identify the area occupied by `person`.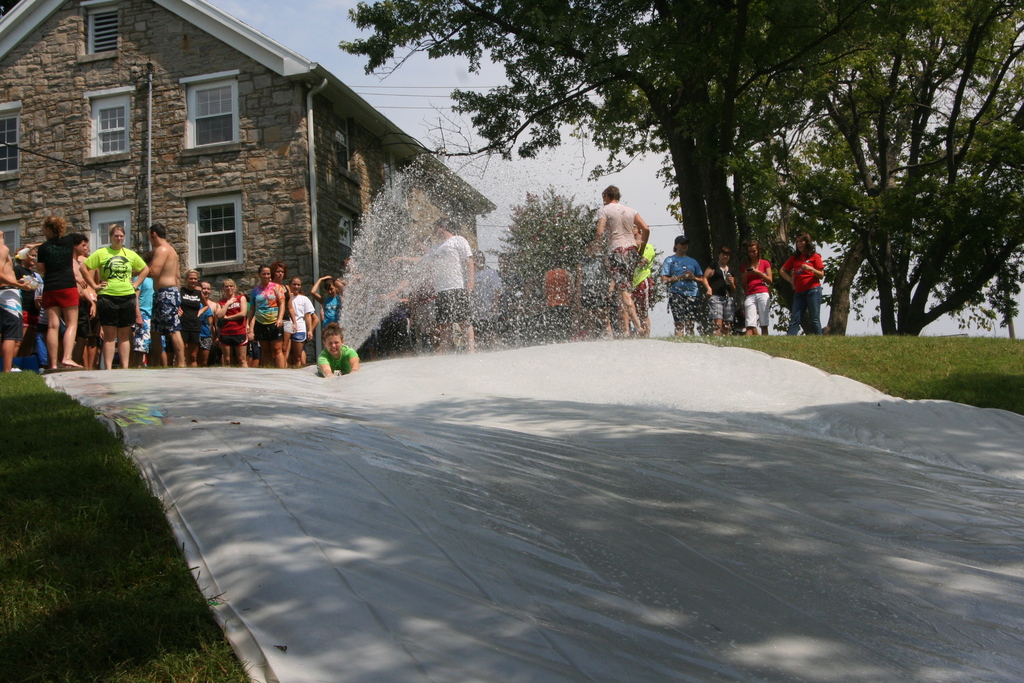
Area: (x1=77, y1=208, x2=133, y2=356).
